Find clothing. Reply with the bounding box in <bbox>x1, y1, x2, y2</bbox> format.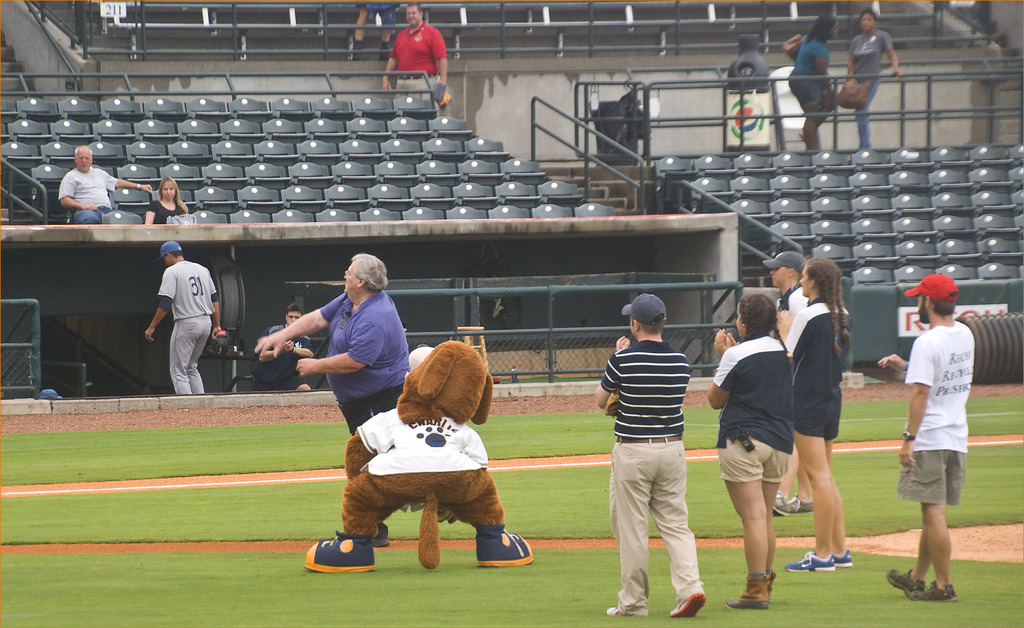
<bbox>387, 20, 445, 96</bbox>.
